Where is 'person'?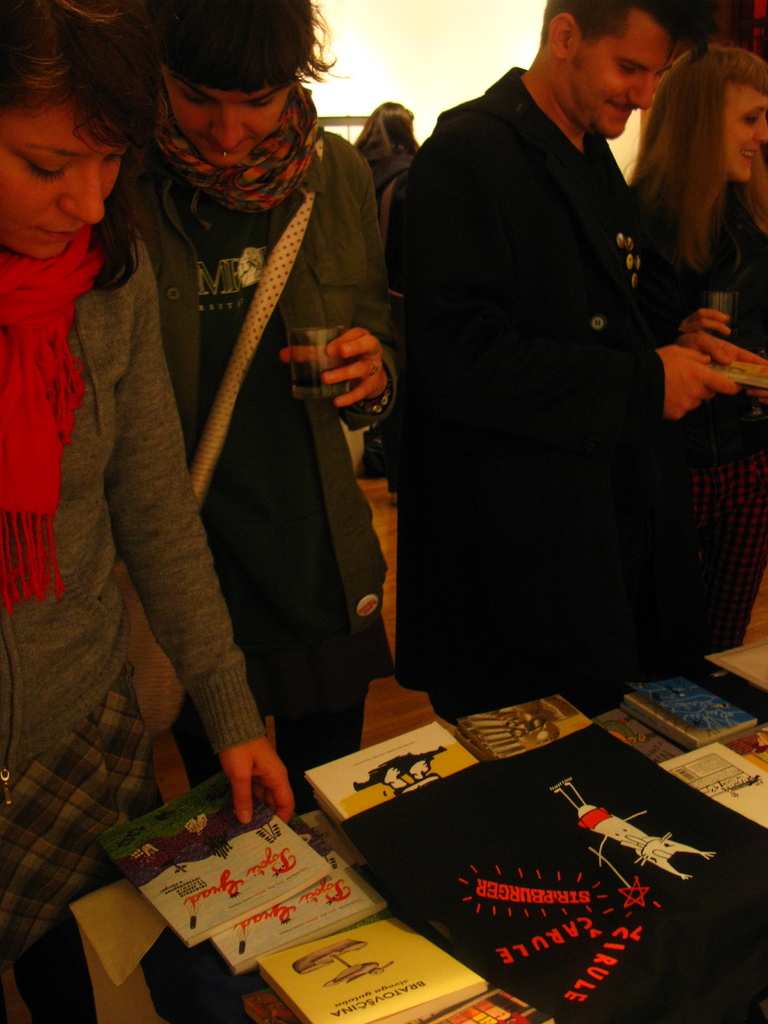
left=0, top=0, right=296, bottom=1023.
